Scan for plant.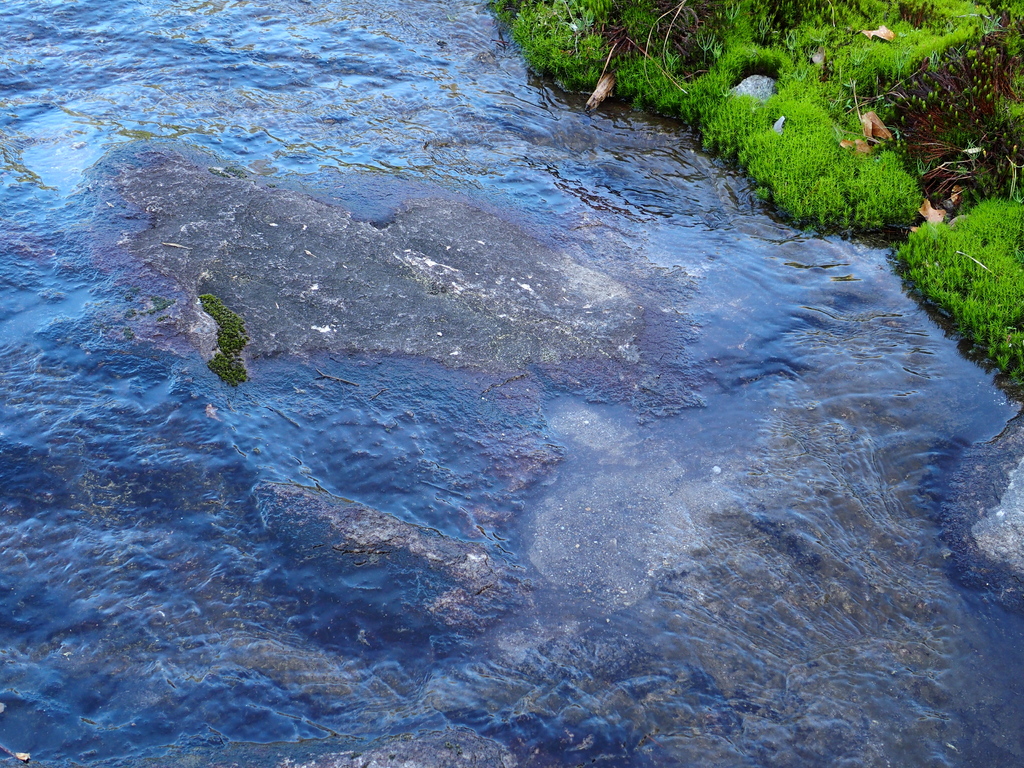
Scan result: BBox(899, 196, 1023, 387).
